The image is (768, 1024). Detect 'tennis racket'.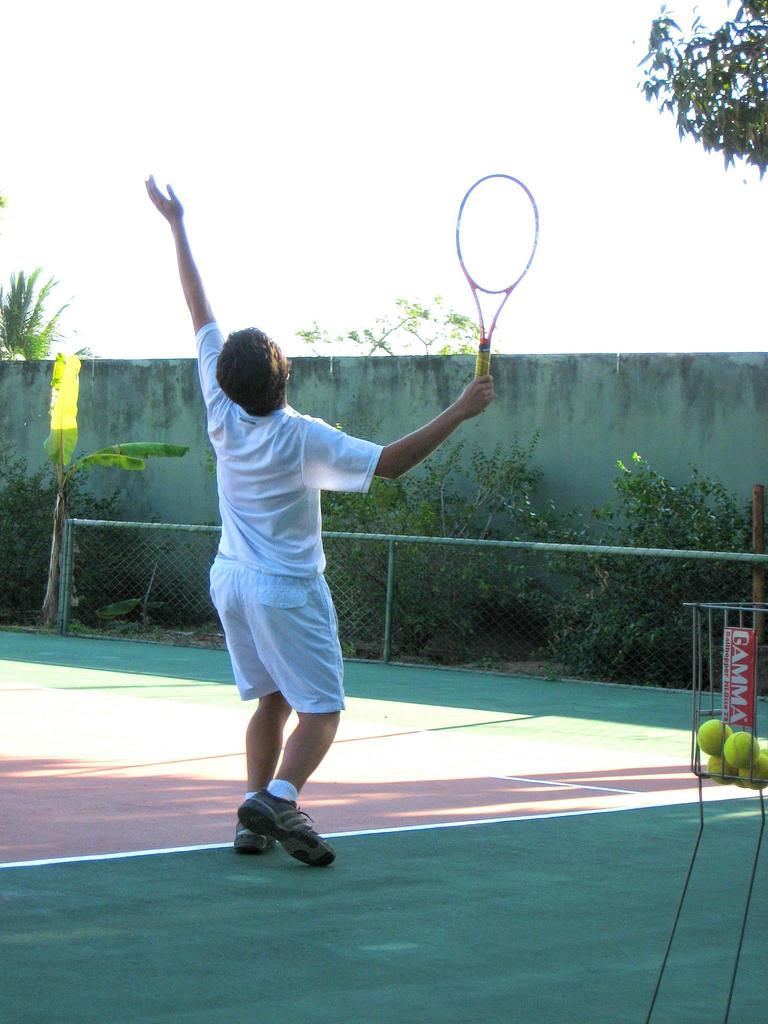
Detection: select_region(448, 171, 540, 380).
